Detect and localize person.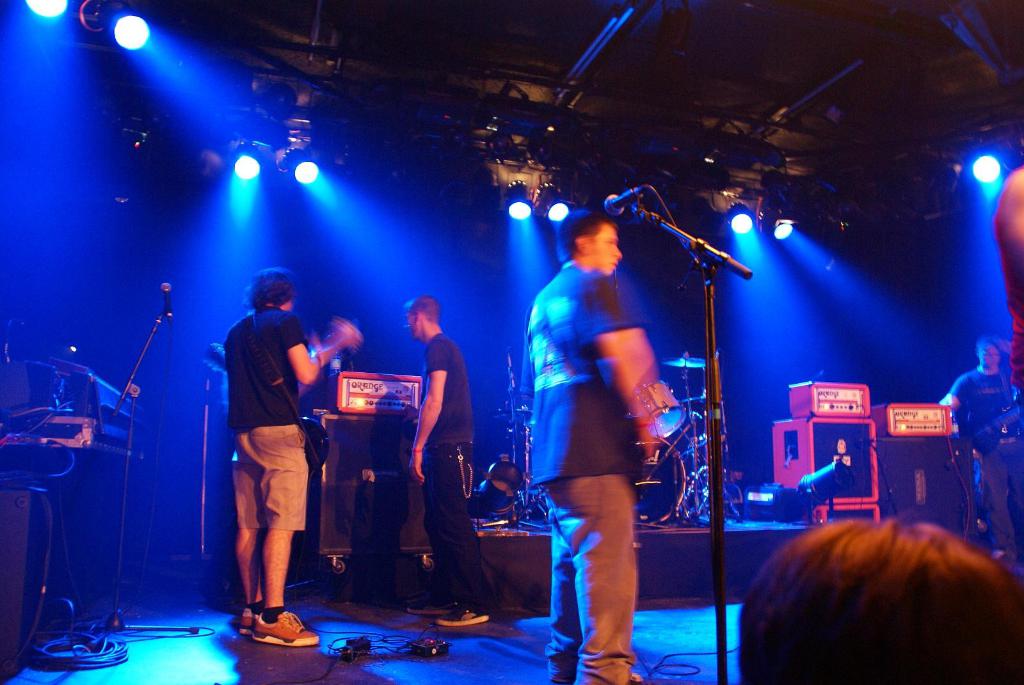
Localized at box(399, 295, 497, 628).
